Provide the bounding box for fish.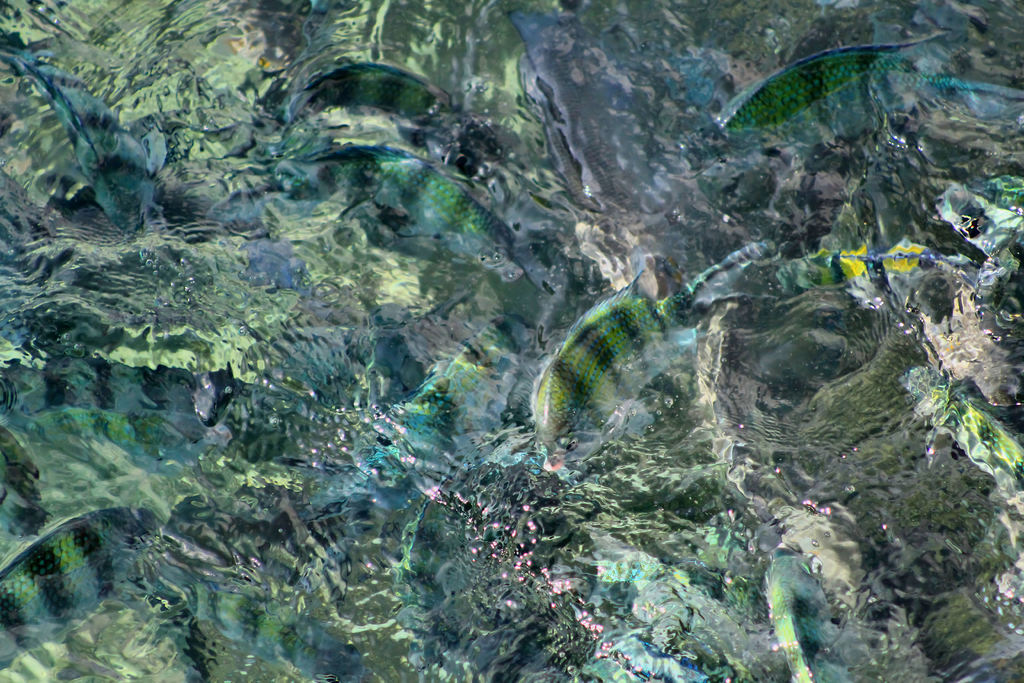
<region>541, 267, 698, 469</region>.
